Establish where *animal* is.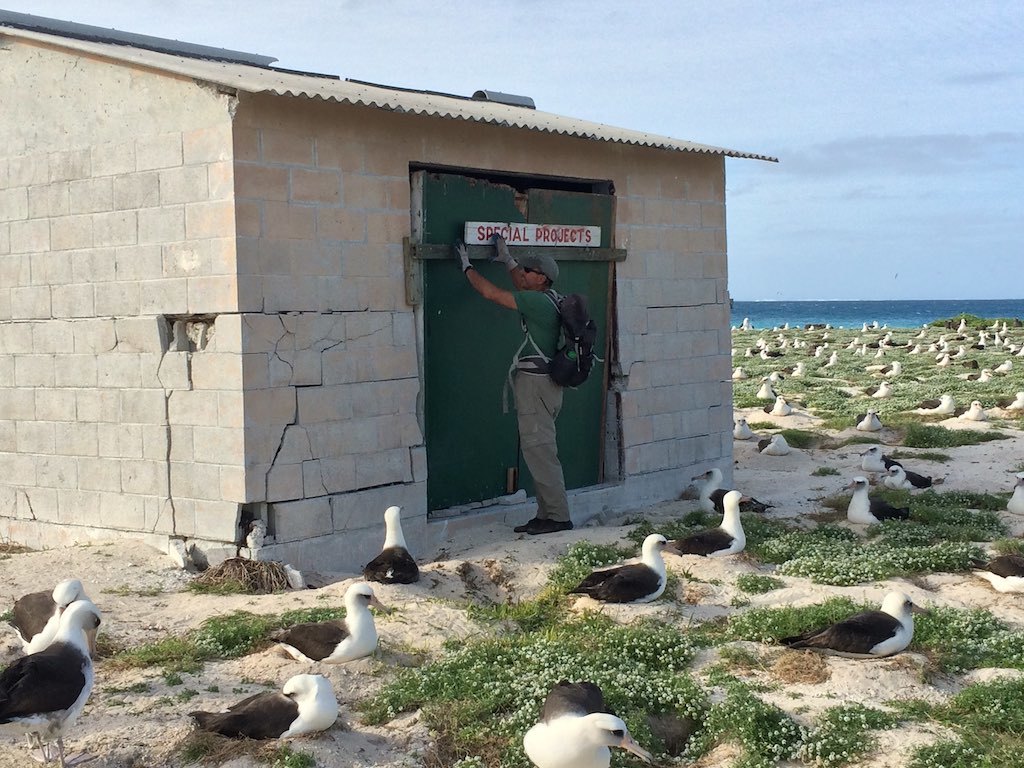
Established at (x1=854, y1=480, x2=909, y2=523).
